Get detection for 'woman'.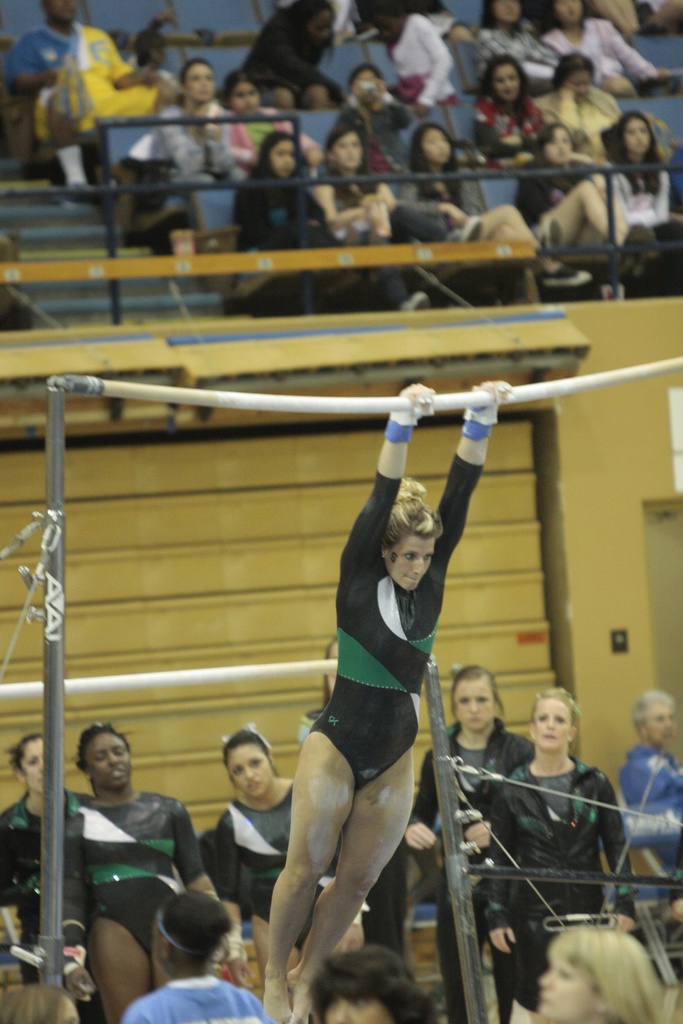
Detection: detection(391, 118, 552, 304).
